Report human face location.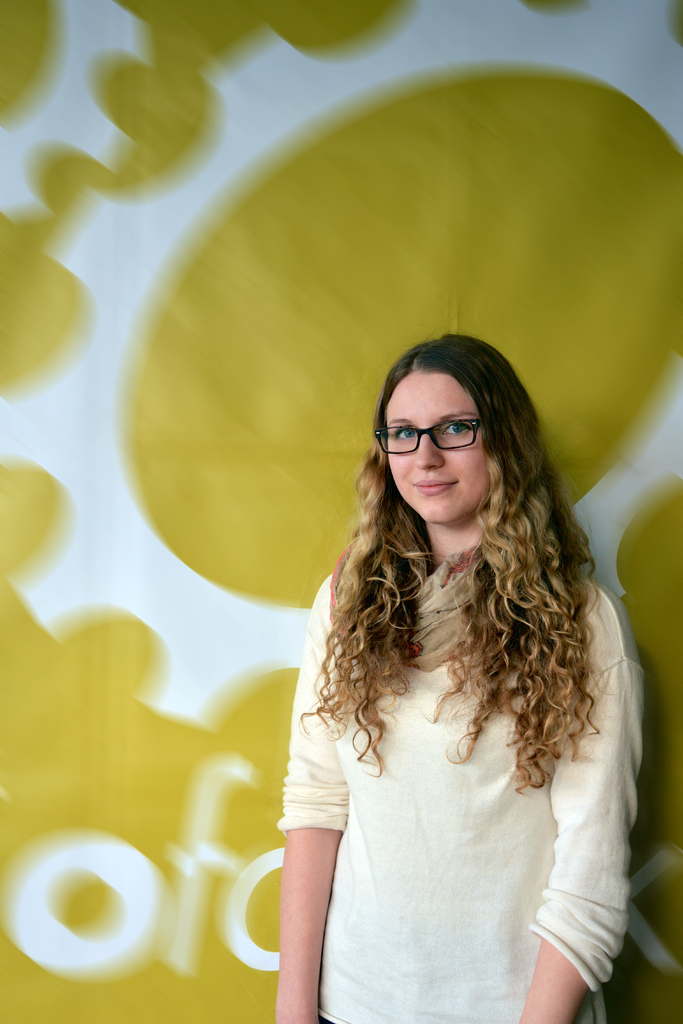
Report: rect(390, 374, 493, 526).
